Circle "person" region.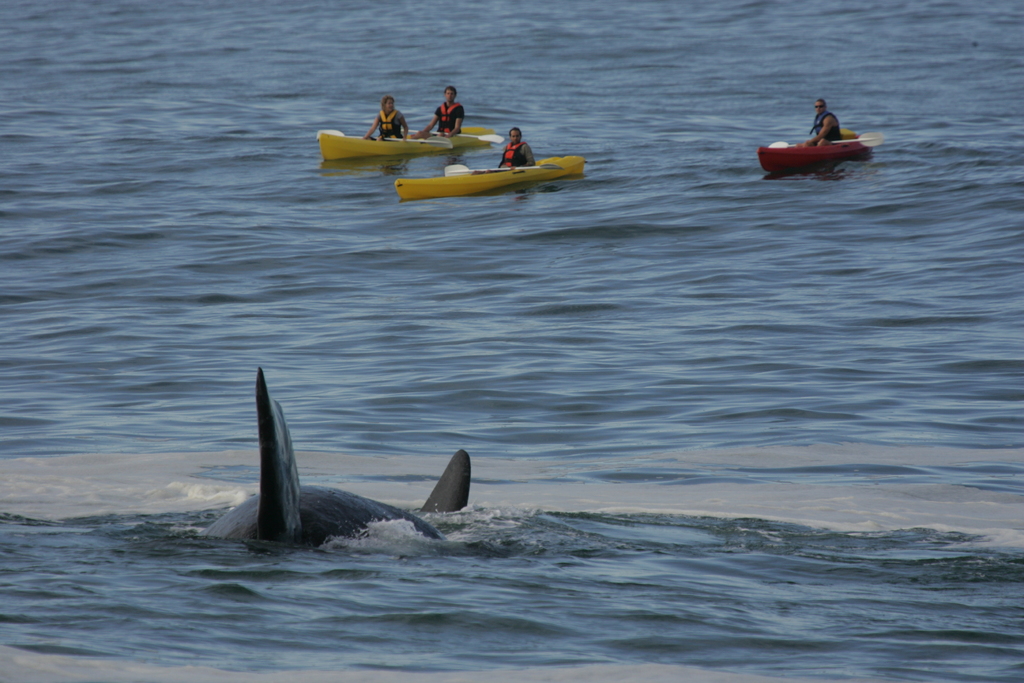
Region: {"x1": 471, "y1": 125, "x2": 535, "y2": 175}.
